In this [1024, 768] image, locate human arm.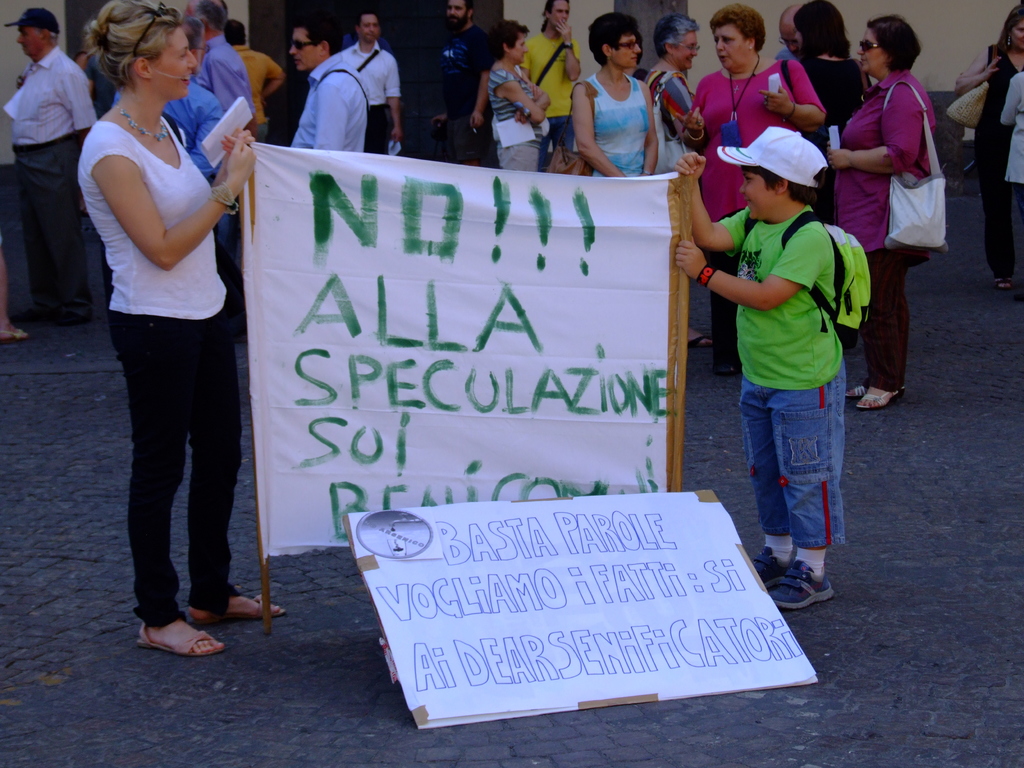
Bounding box: box=[828, 82, 922, 175].
